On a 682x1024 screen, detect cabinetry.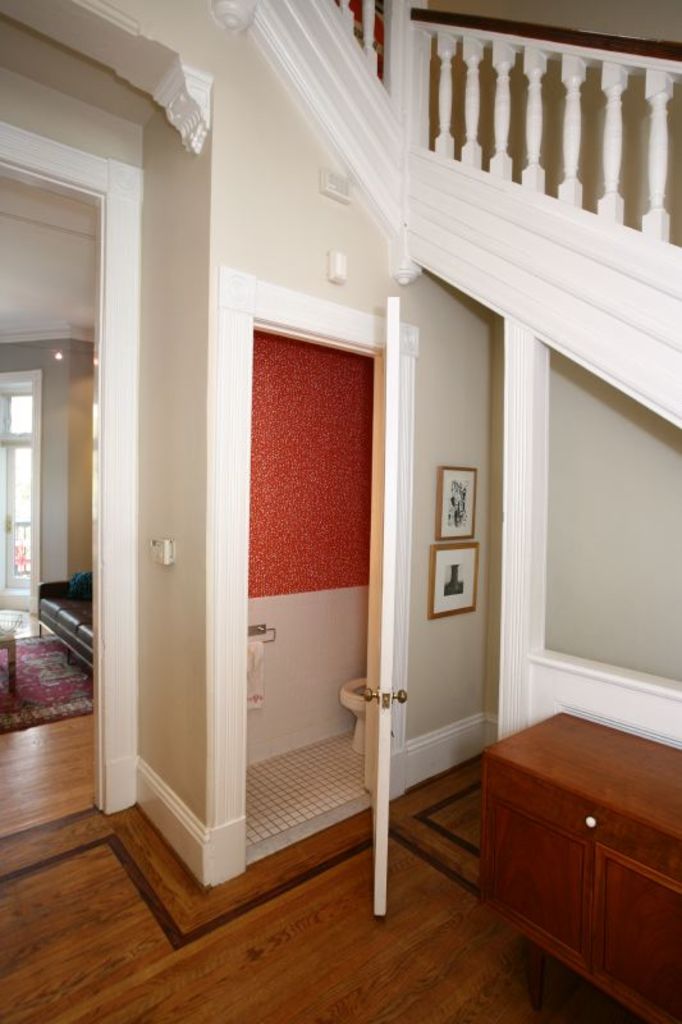
x1=479 y1=708 x2=681 y2=1023.
